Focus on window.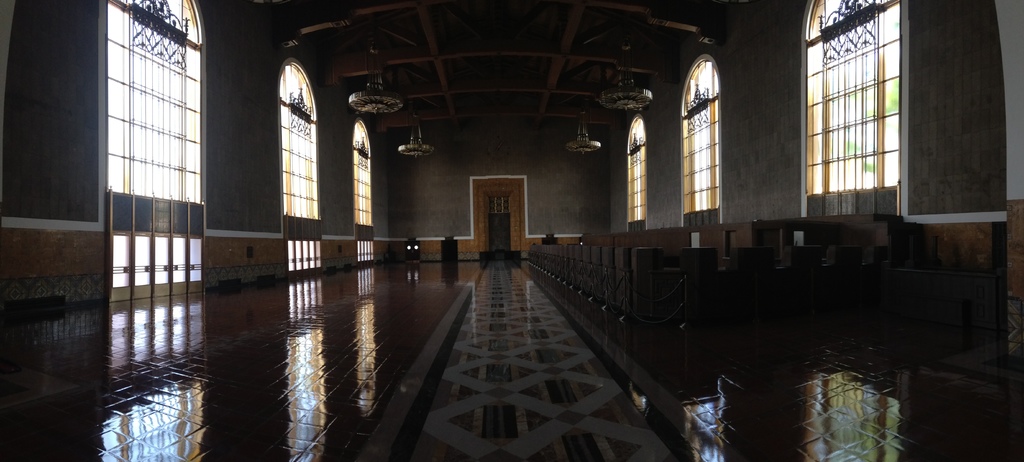
Focused at [left=349, top=122, right=373, bottom=227].
